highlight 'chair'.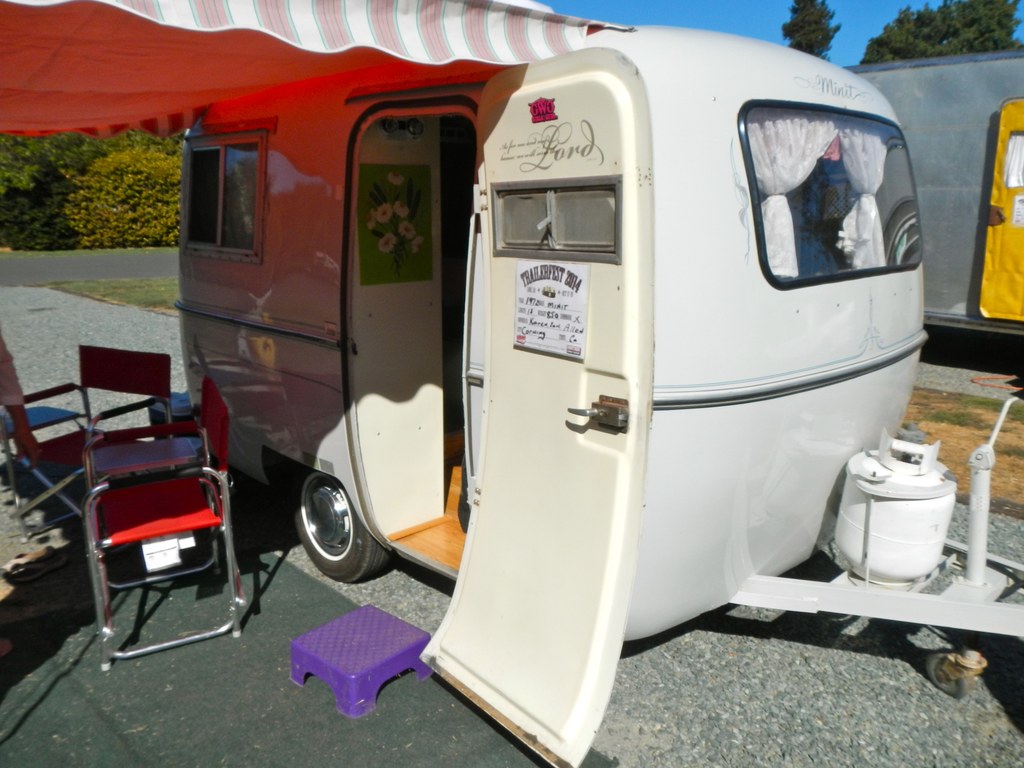
Highlighted region: (x1=6, y1=345, x2=179, y2=557).
